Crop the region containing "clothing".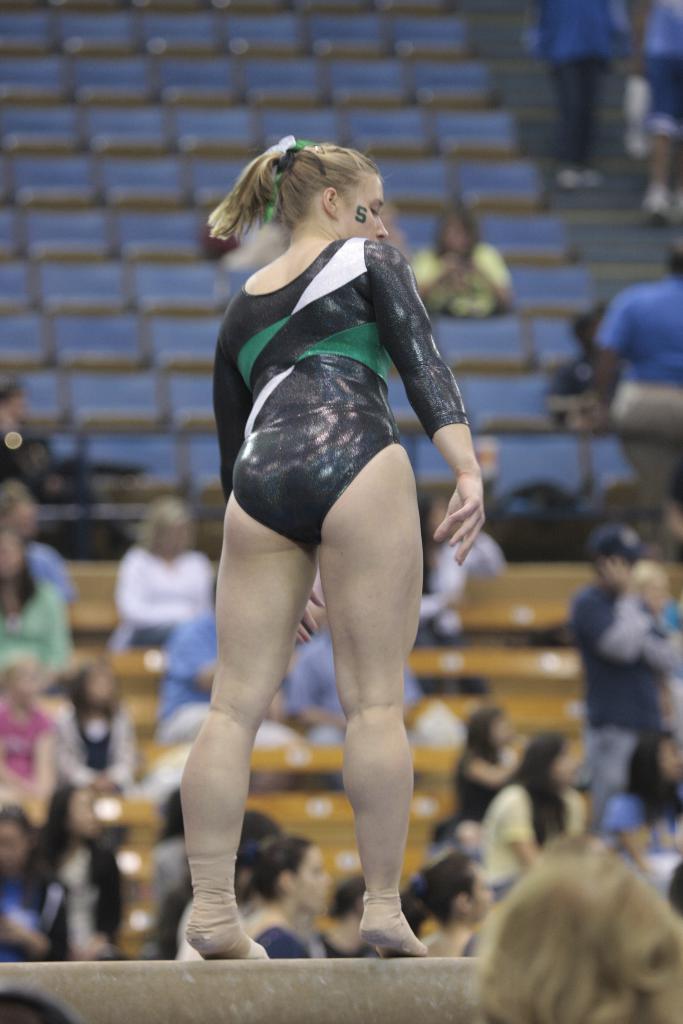
Crop region: left=258, top=910, right=338, bottom=972.
